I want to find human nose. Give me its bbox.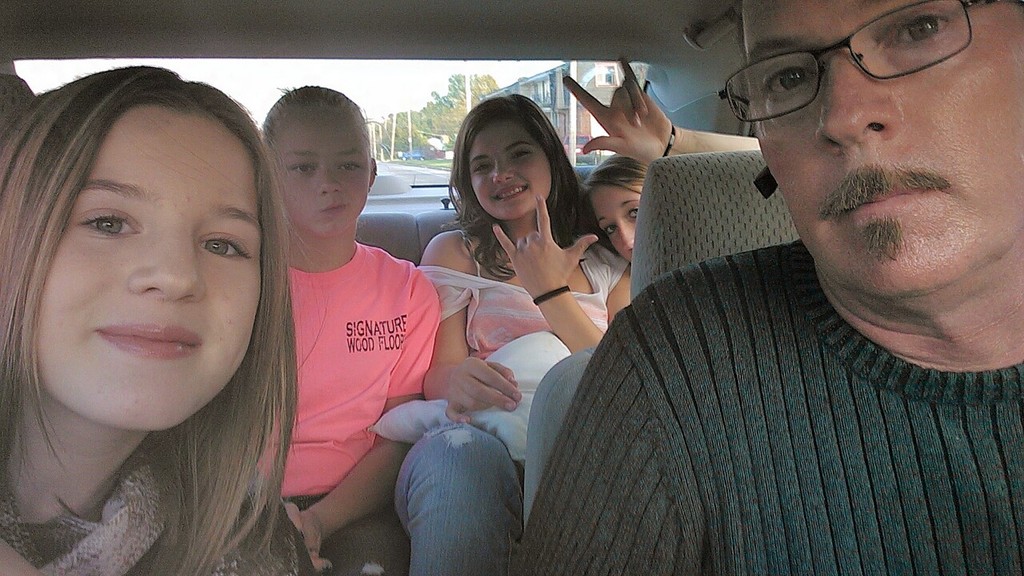
region(315, 168, 343, 198).
